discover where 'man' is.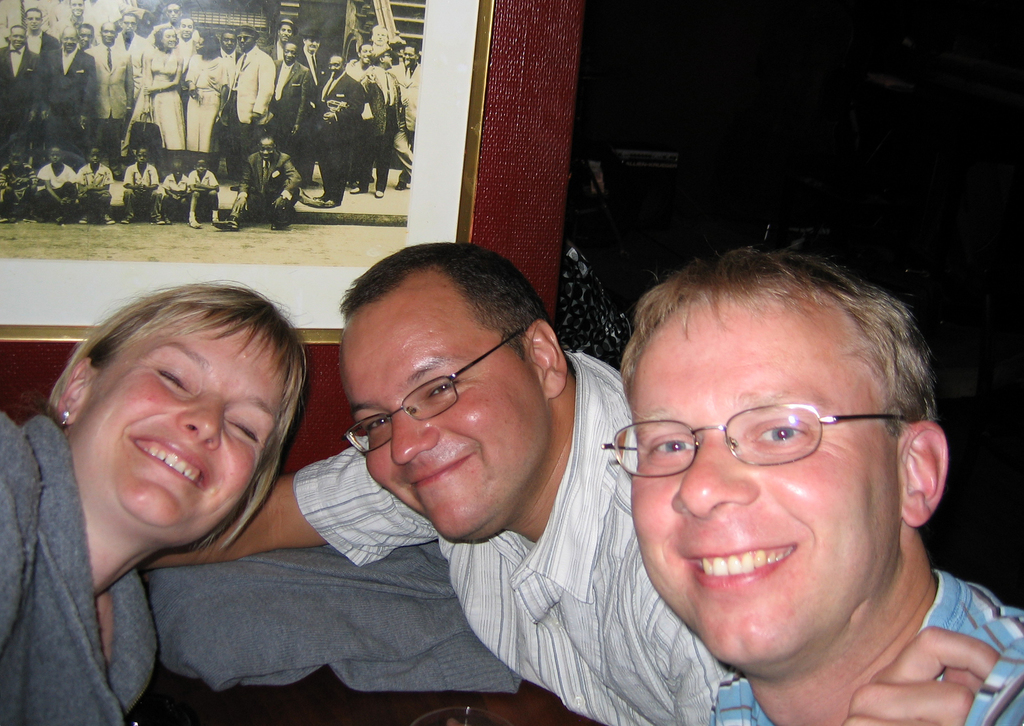
Discovered at left=211, top=30, right=244, bottom=100.
